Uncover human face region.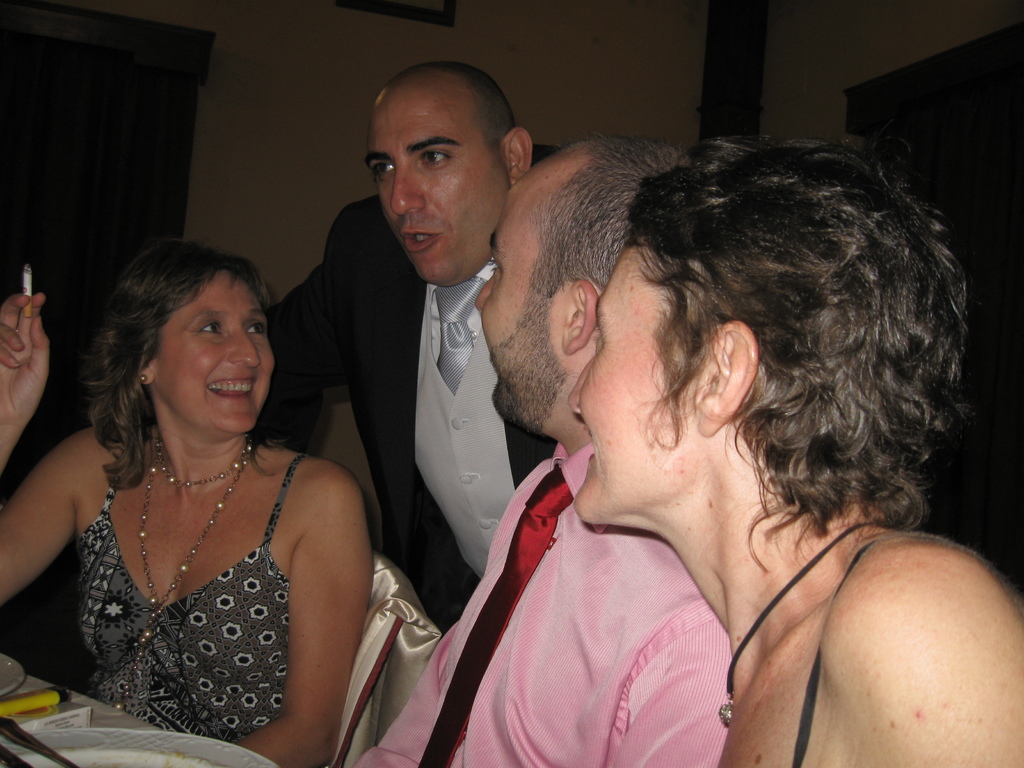
Uncovered: <region>469, 193, 556, 428</region>.
